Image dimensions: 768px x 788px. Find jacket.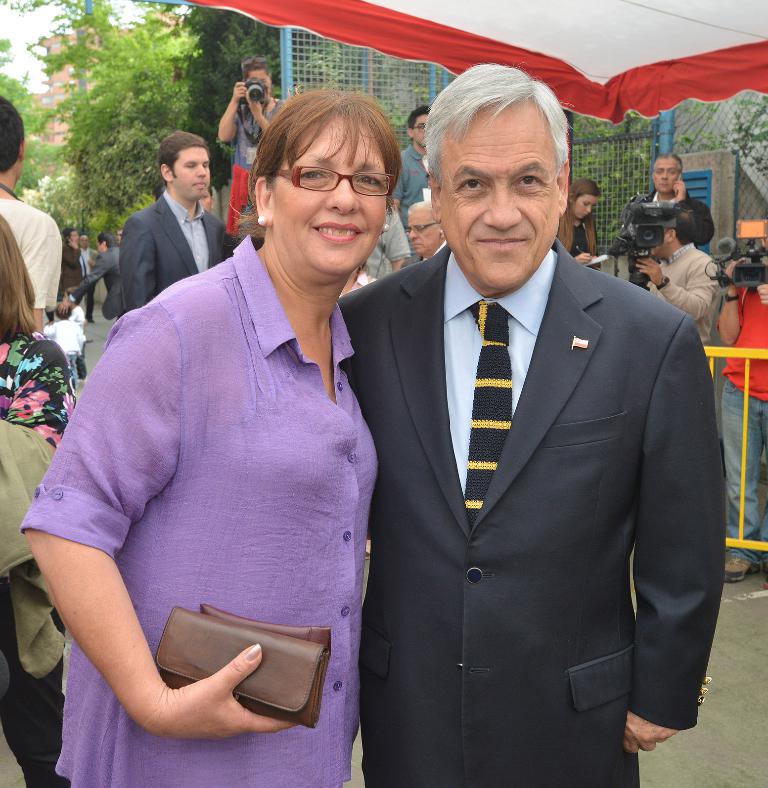
0,419,66,676.
